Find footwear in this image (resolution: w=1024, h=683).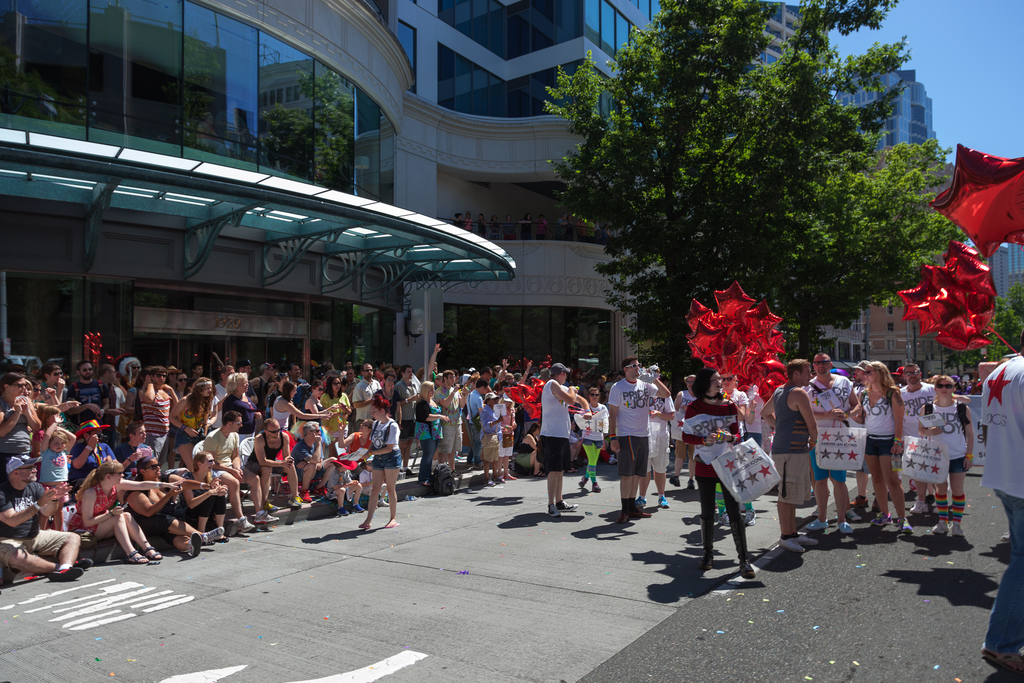
<box>549,499,557,516</box>.
